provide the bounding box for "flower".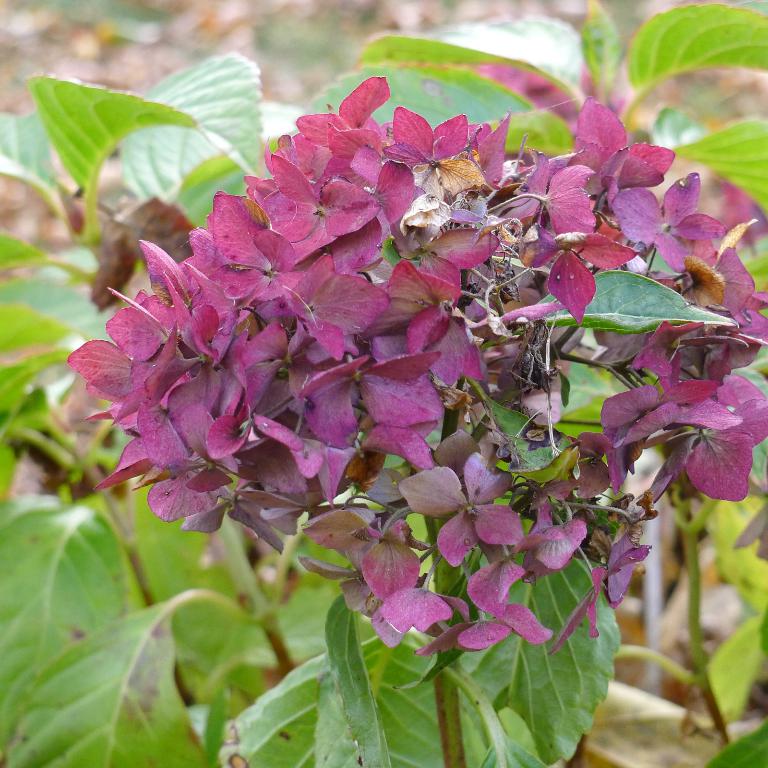
Rect(401, 444, 528, 571).
